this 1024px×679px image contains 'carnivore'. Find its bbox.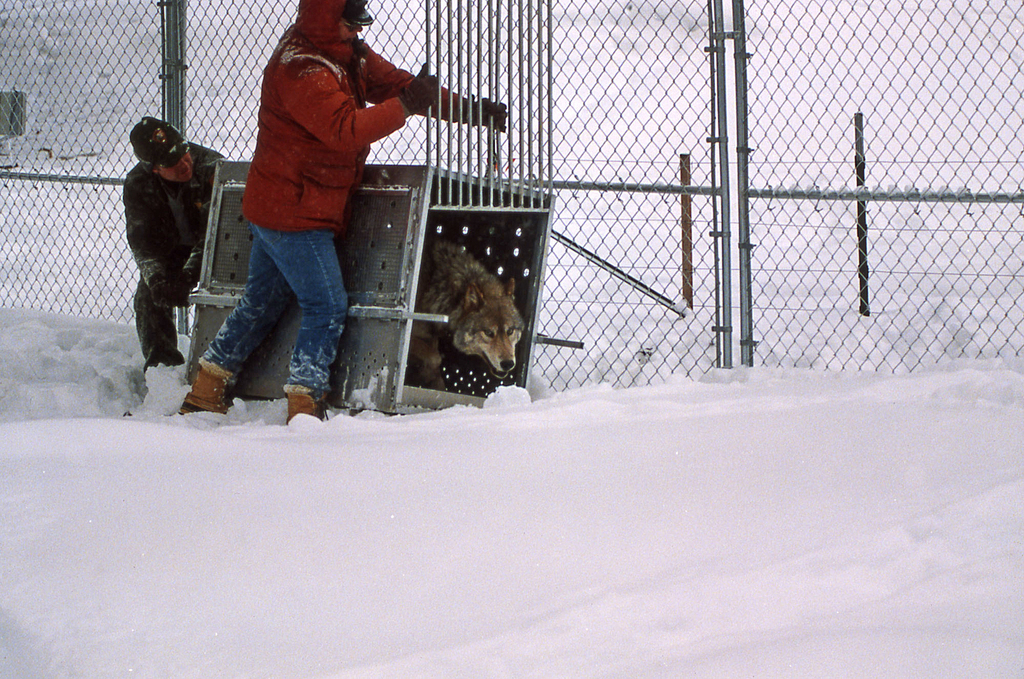
{"x1": 118, "y1": 111, "x2": 243, "y2": 385}.
